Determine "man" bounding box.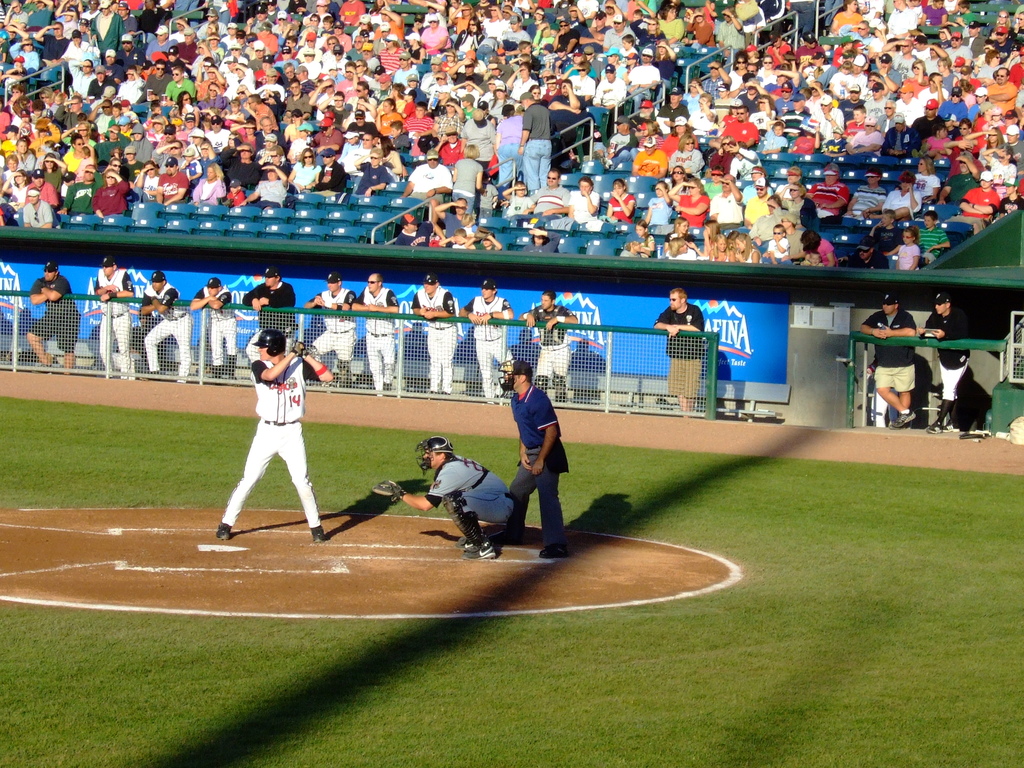
Determined: bbox(590, 60, 630, 112).
